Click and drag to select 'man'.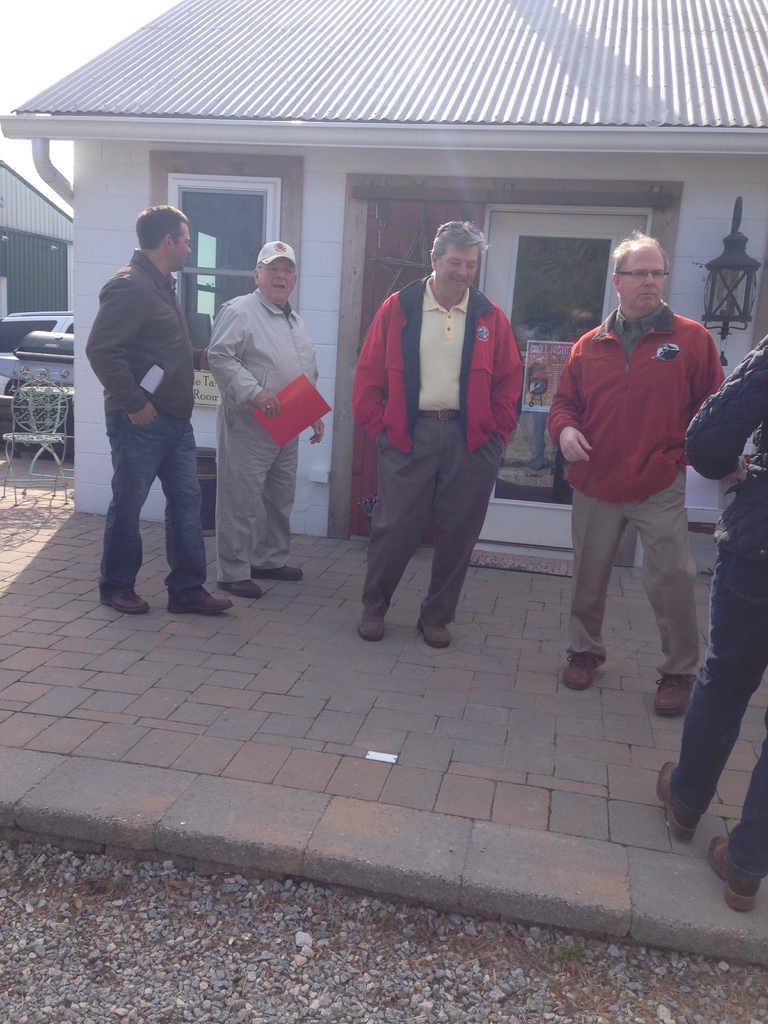
Selection: <box>212,241,328,594</box>.
